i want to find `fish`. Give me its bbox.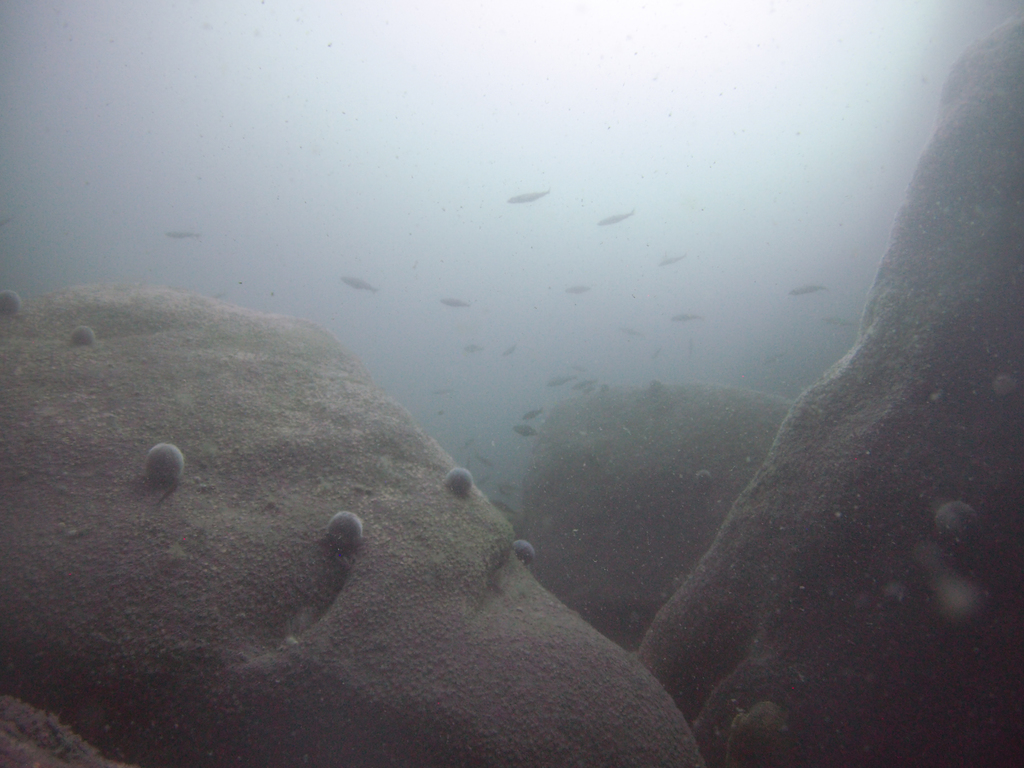
select_region(819, 315, 858, 331).
